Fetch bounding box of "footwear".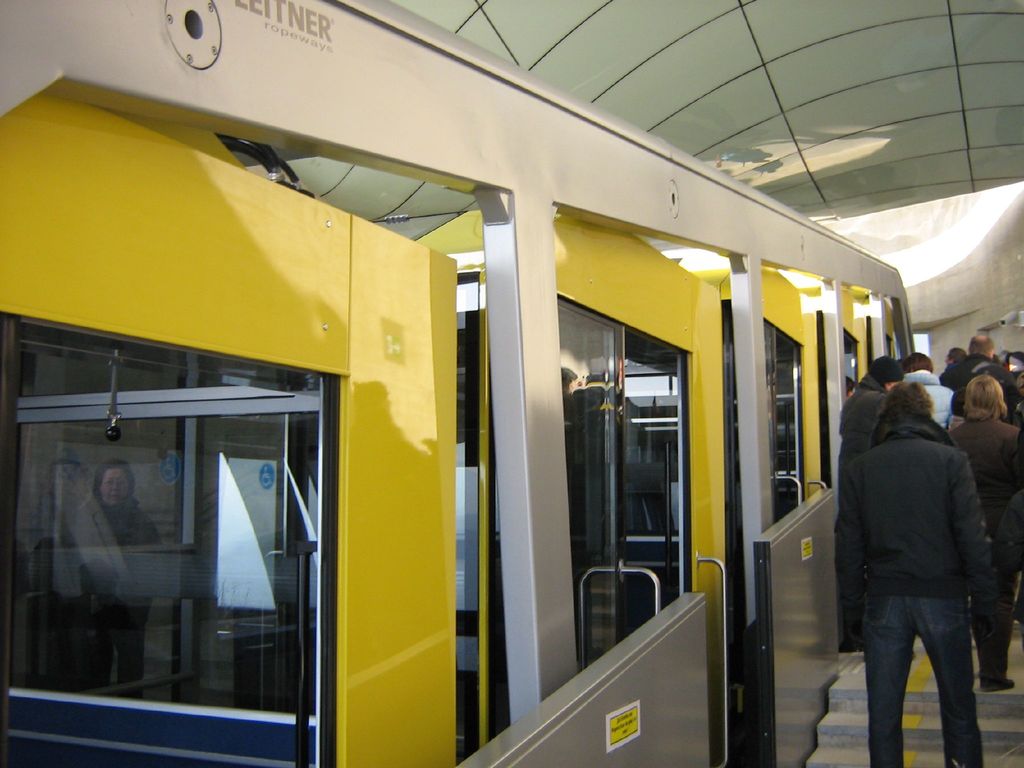
Bbox: 975, 675, 1017, 694.
